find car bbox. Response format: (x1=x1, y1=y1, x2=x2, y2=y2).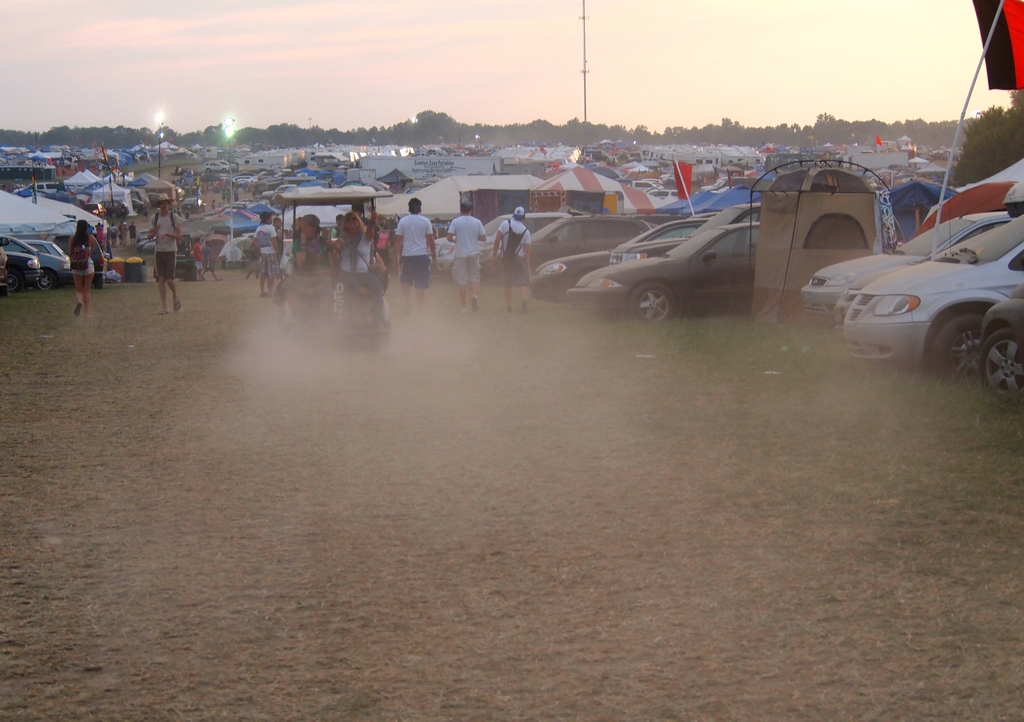
(x1=98, y1=200, x2=127, y2=220).
